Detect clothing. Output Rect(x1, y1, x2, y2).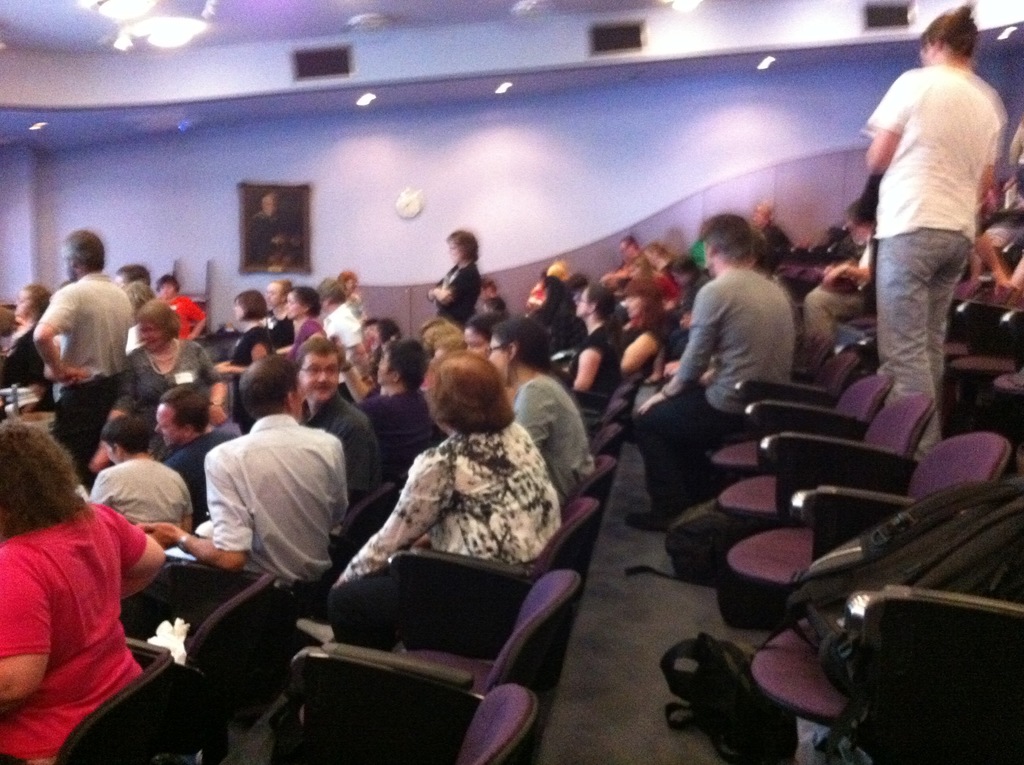
Rect(511, 377, 594, 500).
